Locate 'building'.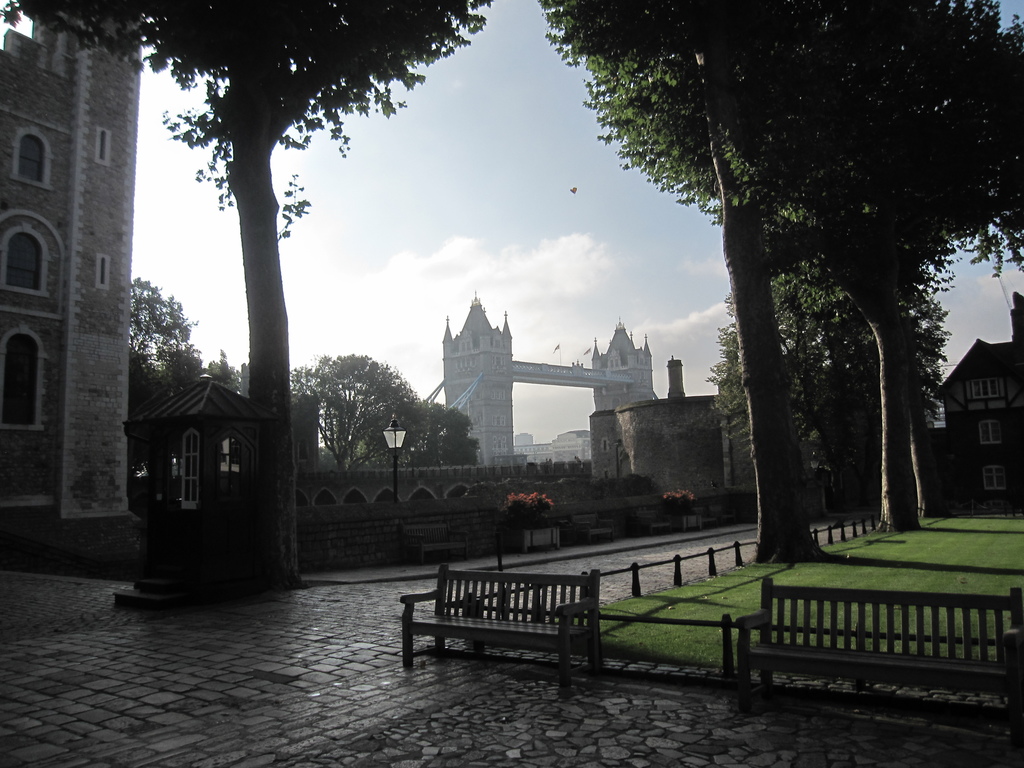
Bounding box: [122,355,756,610].
